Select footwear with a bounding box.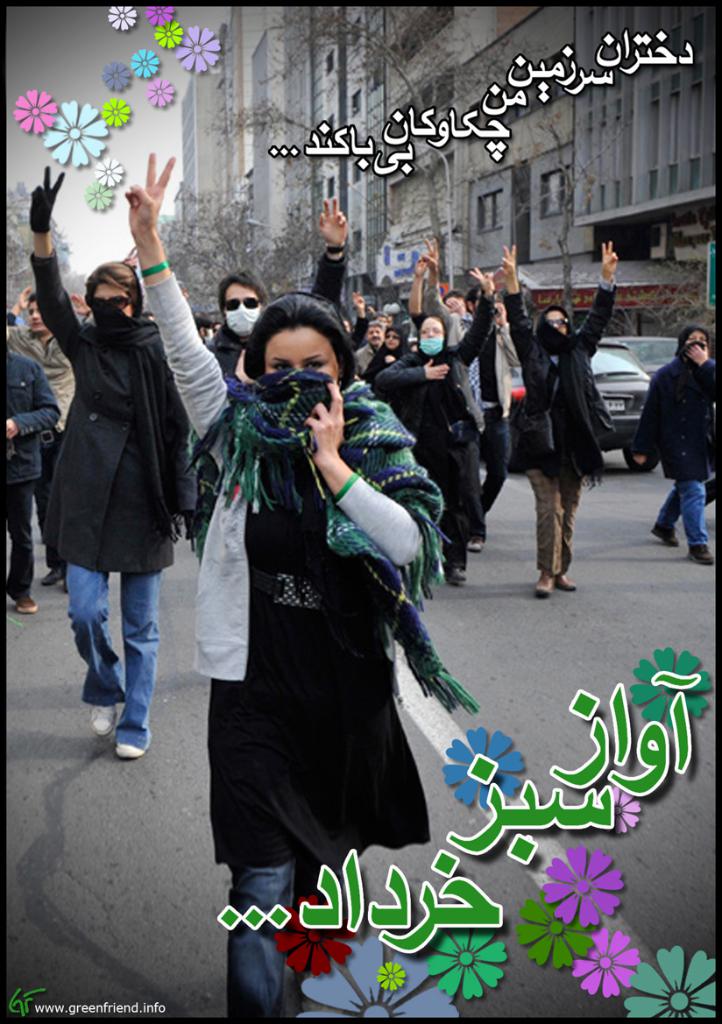
box=[532, 568, 553, 596].
